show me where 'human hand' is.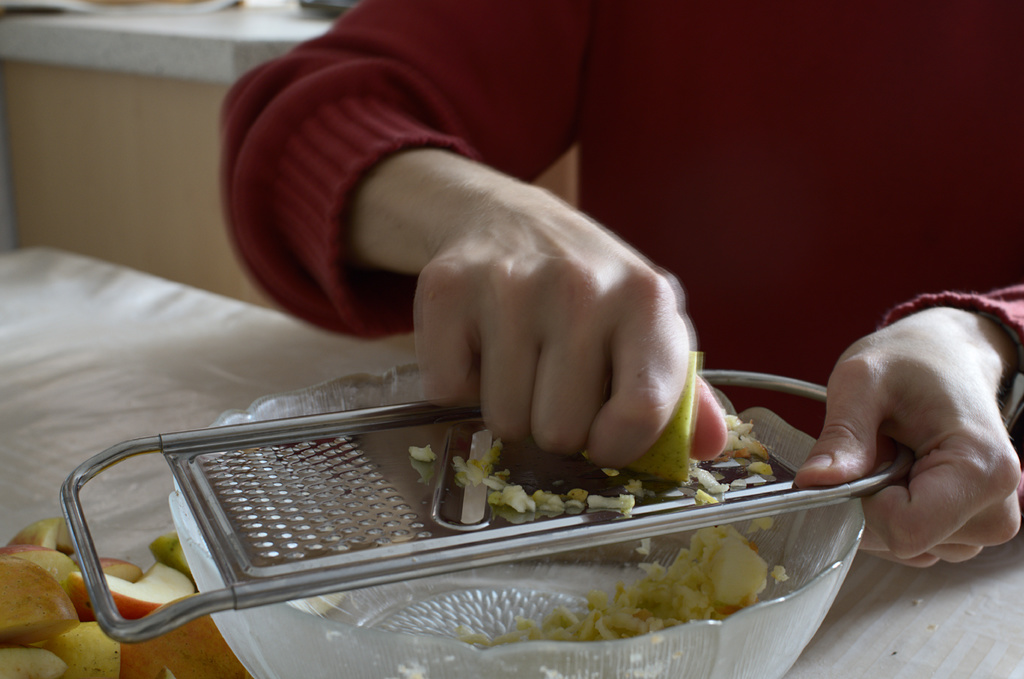
'human hand' is at rect(408, 191, 732, 460).
